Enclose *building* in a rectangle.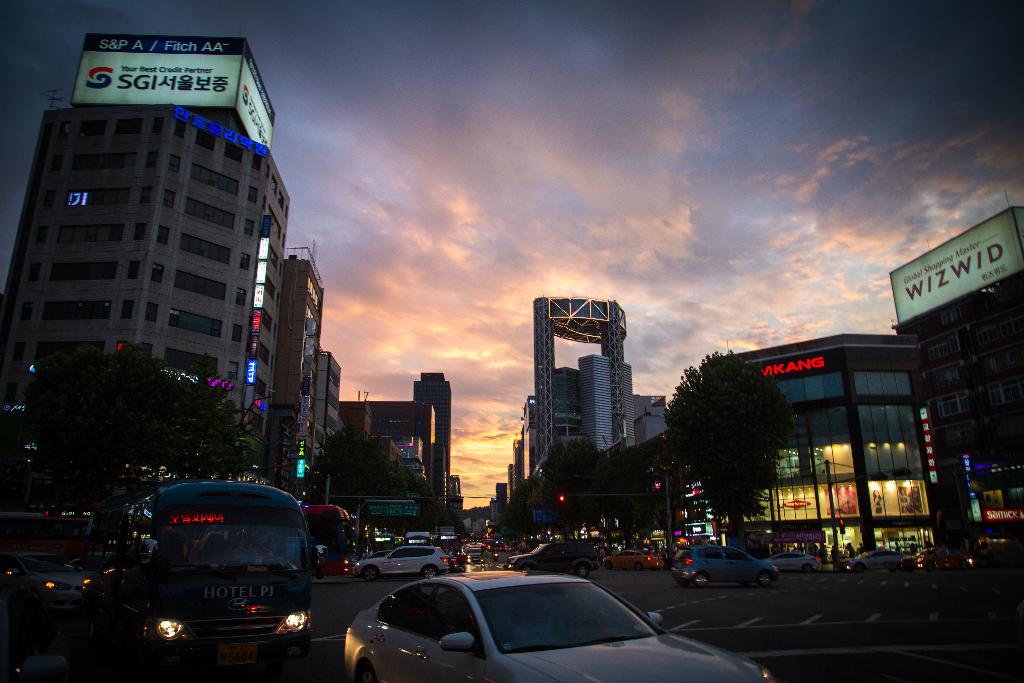
<bbox>0, 31, 292, 470</bbox>.
